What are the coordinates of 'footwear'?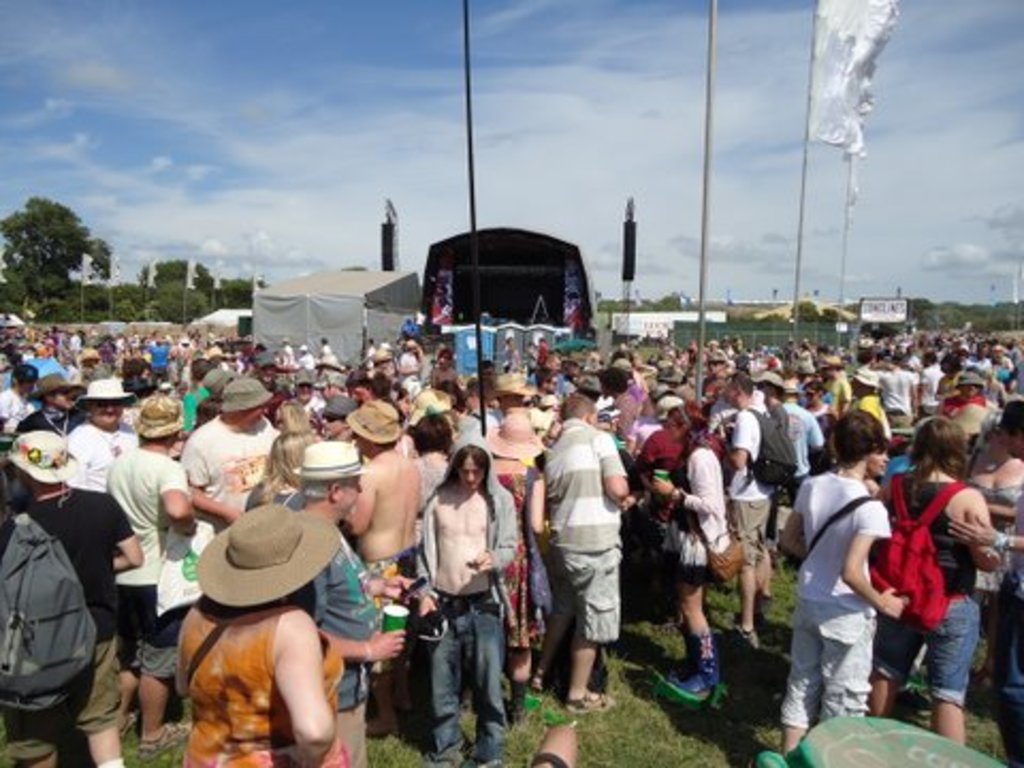
634, 625, 730, 719.
